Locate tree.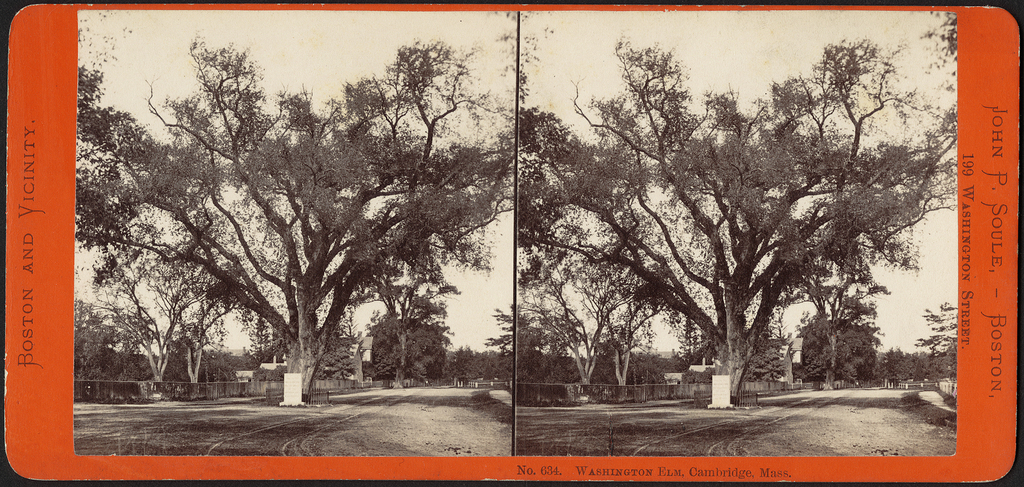
Bounding box: (left=917, top=301, right=957, bottom=362).
